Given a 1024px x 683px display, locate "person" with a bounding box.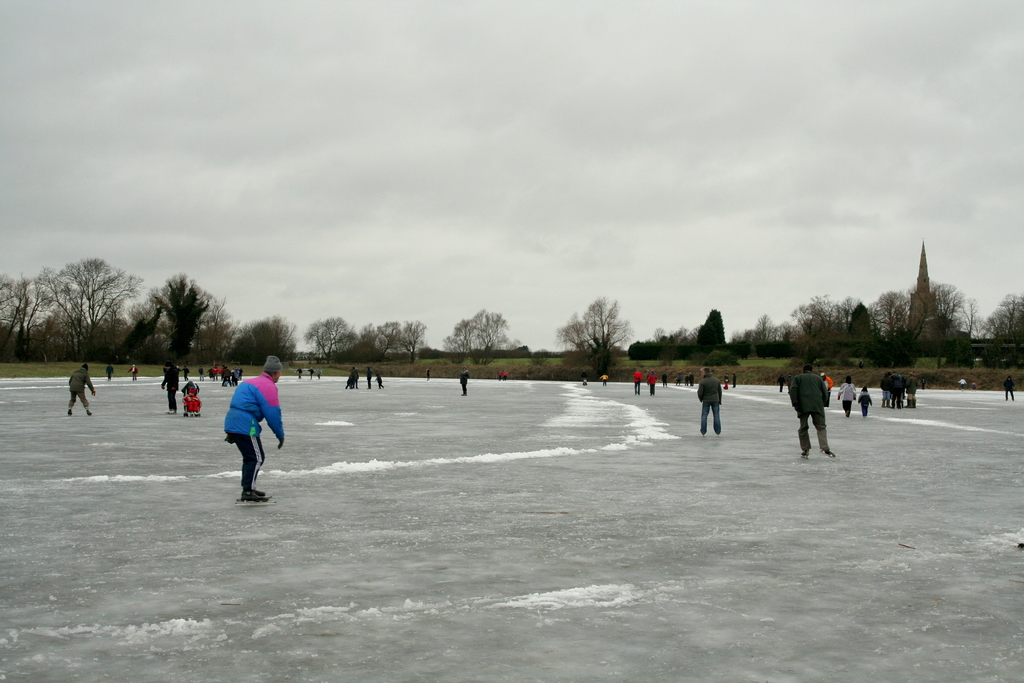
Located: box(691, 375, 698, 390).
